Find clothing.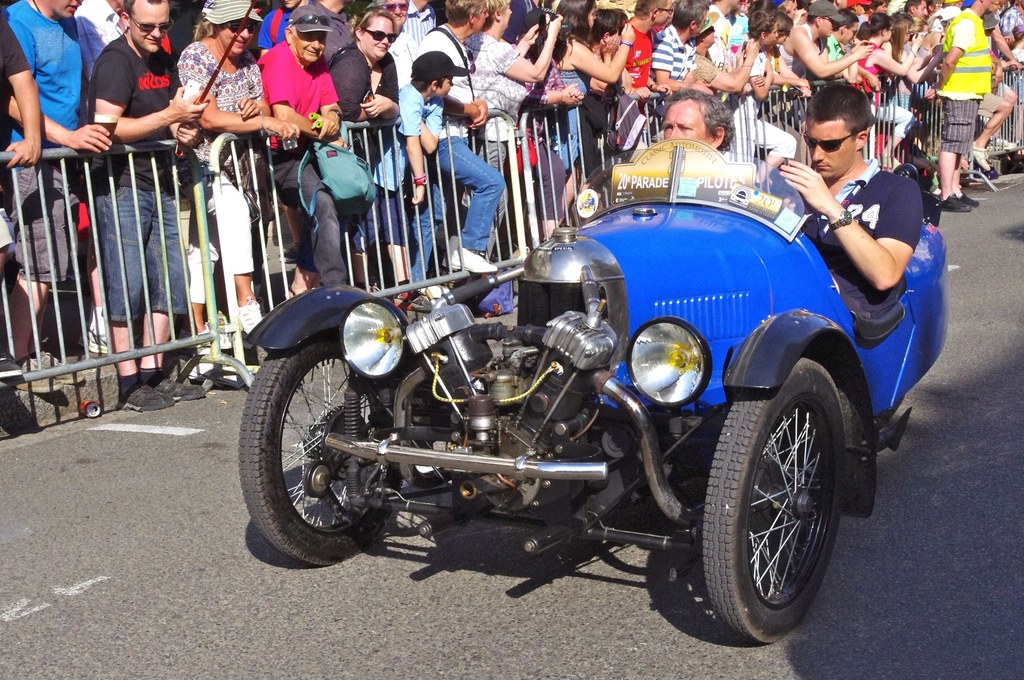
x1=583 y1=89 x2=614 y2=168.
